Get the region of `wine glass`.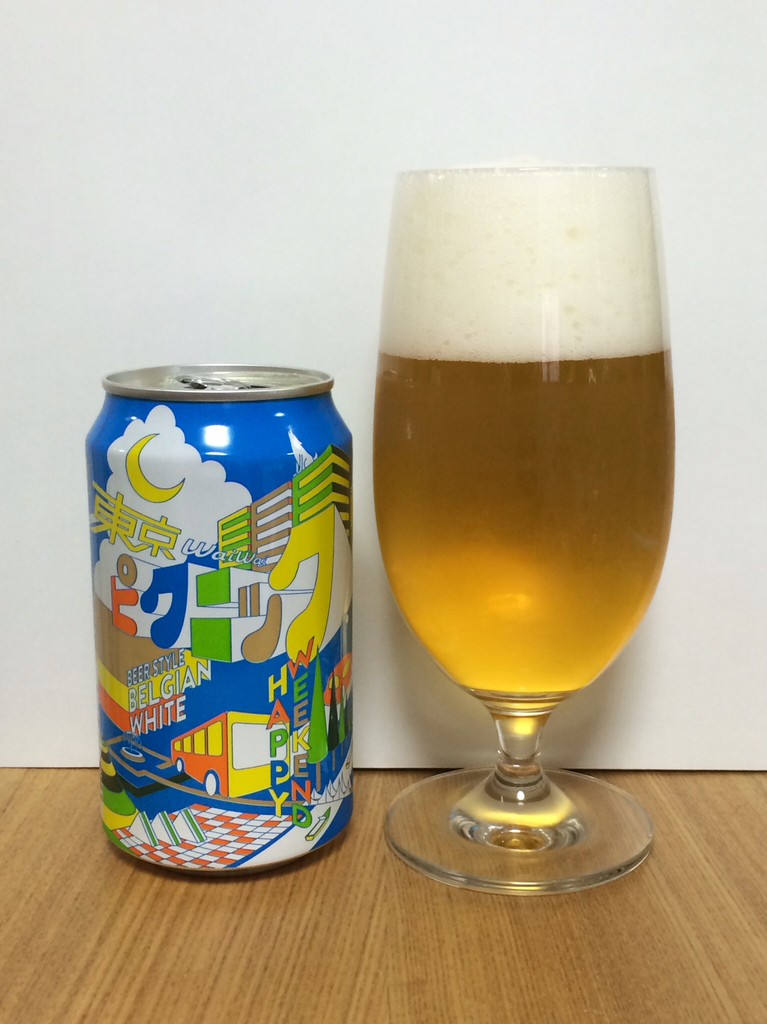
362, 159, 686, 908.
